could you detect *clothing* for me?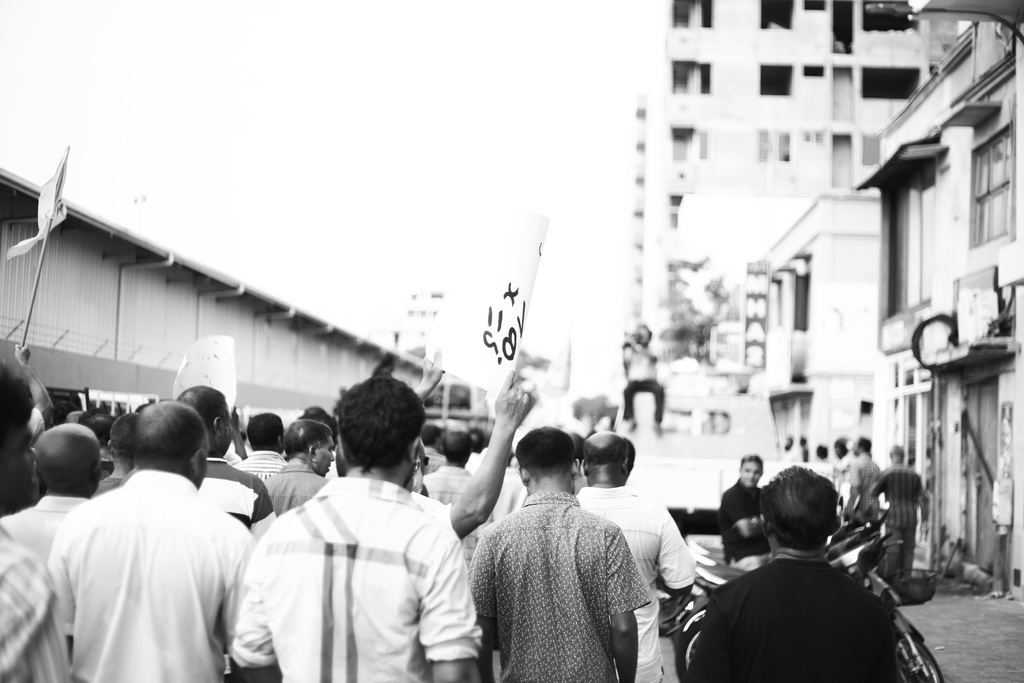
Detection result: locate(93, 473, 124, 498).
